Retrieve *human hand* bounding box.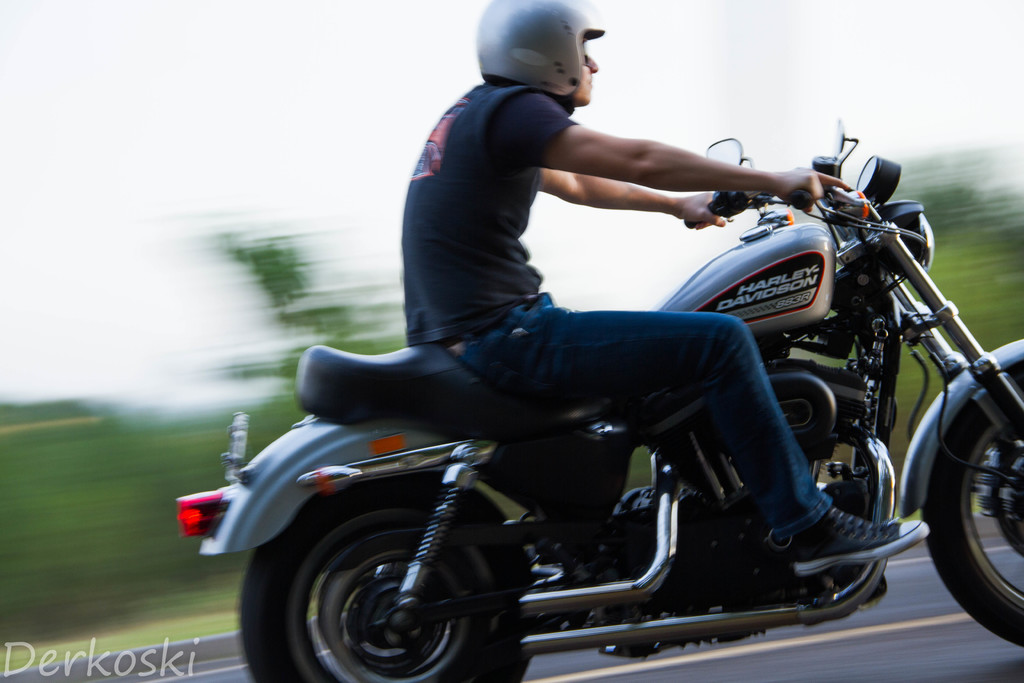
Bounding box: region(776, 168, 853, 211).
